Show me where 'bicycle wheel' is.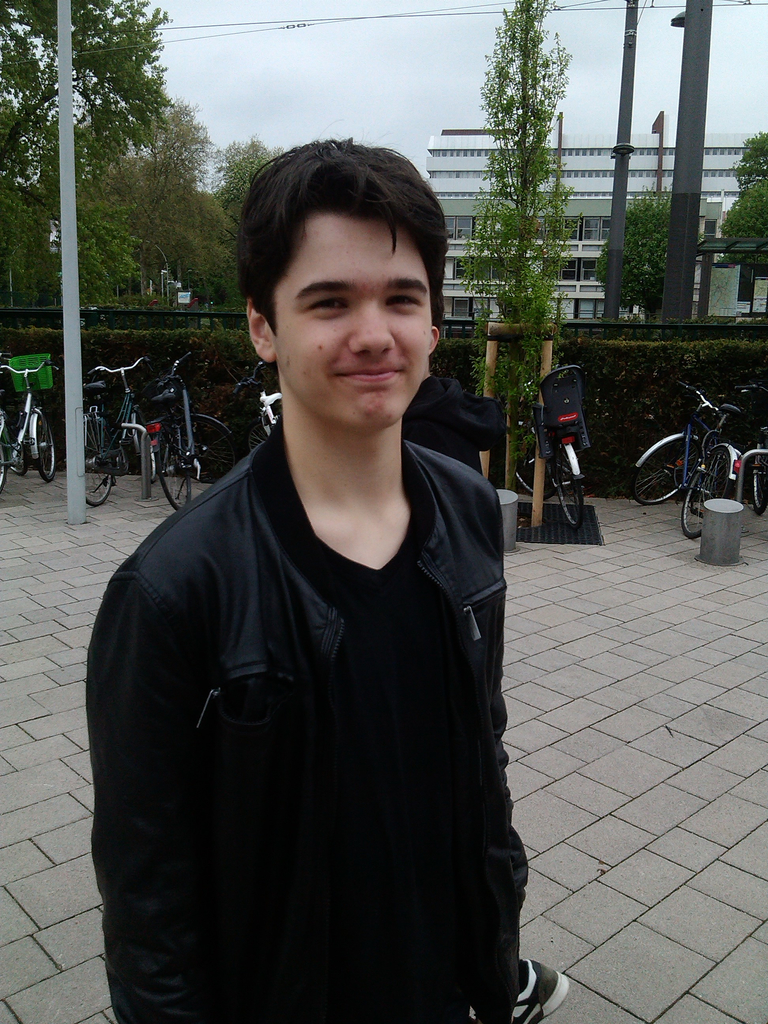
'bicycle wheel' is at 550,442,588,531.
